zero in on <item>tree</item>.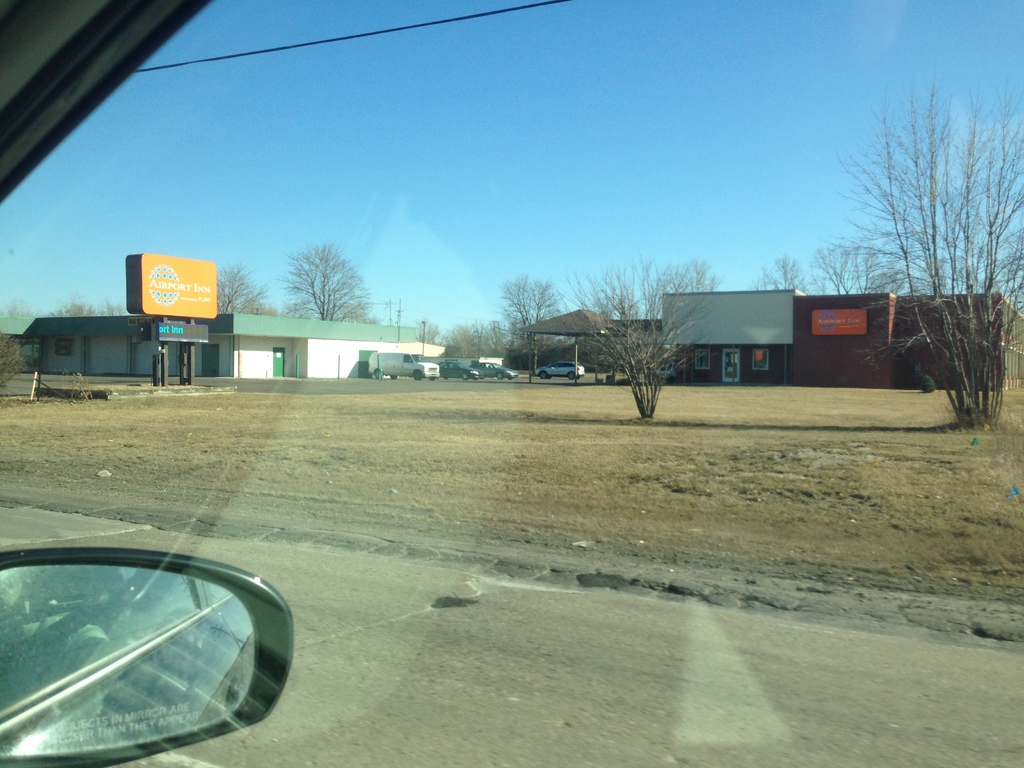
Zeroed in: crop(561, 264, 719, 430).
